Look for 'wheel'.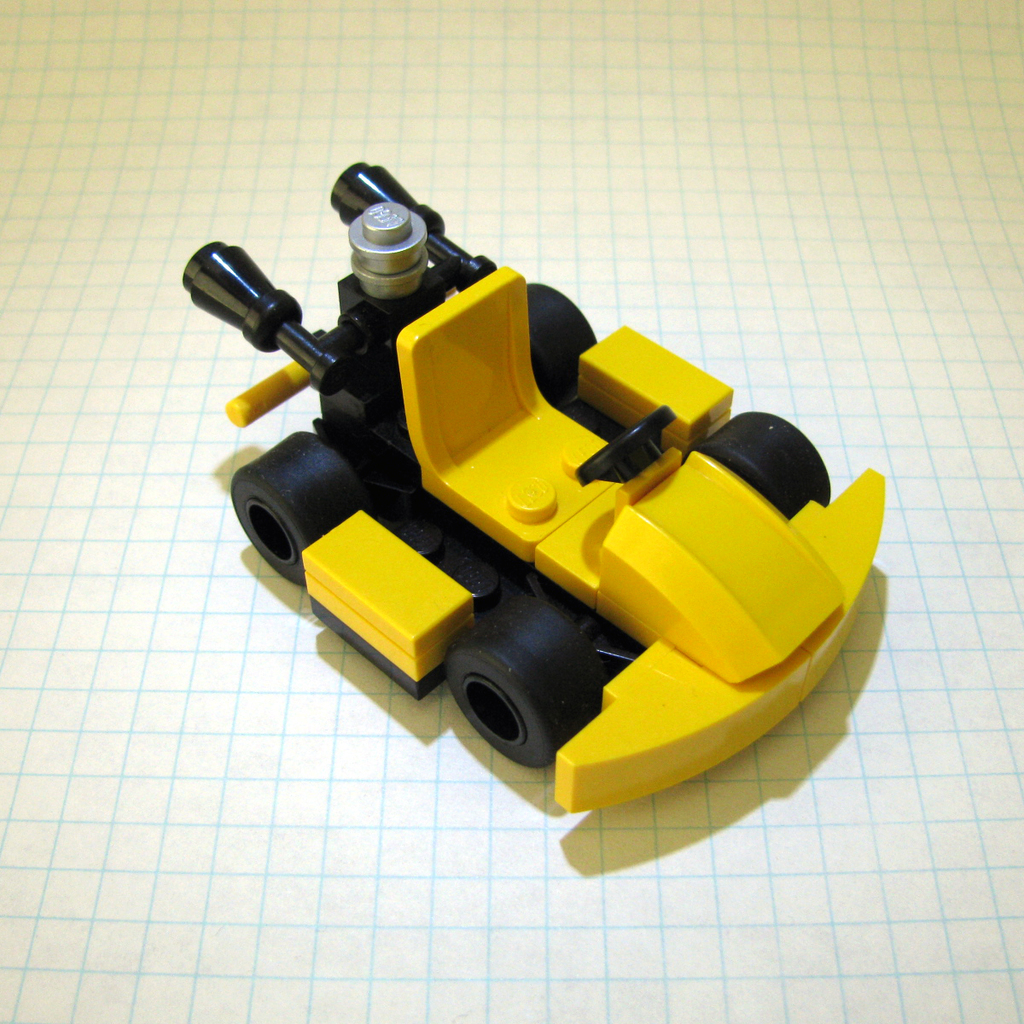
Found: [439, 619, 604, 757].
